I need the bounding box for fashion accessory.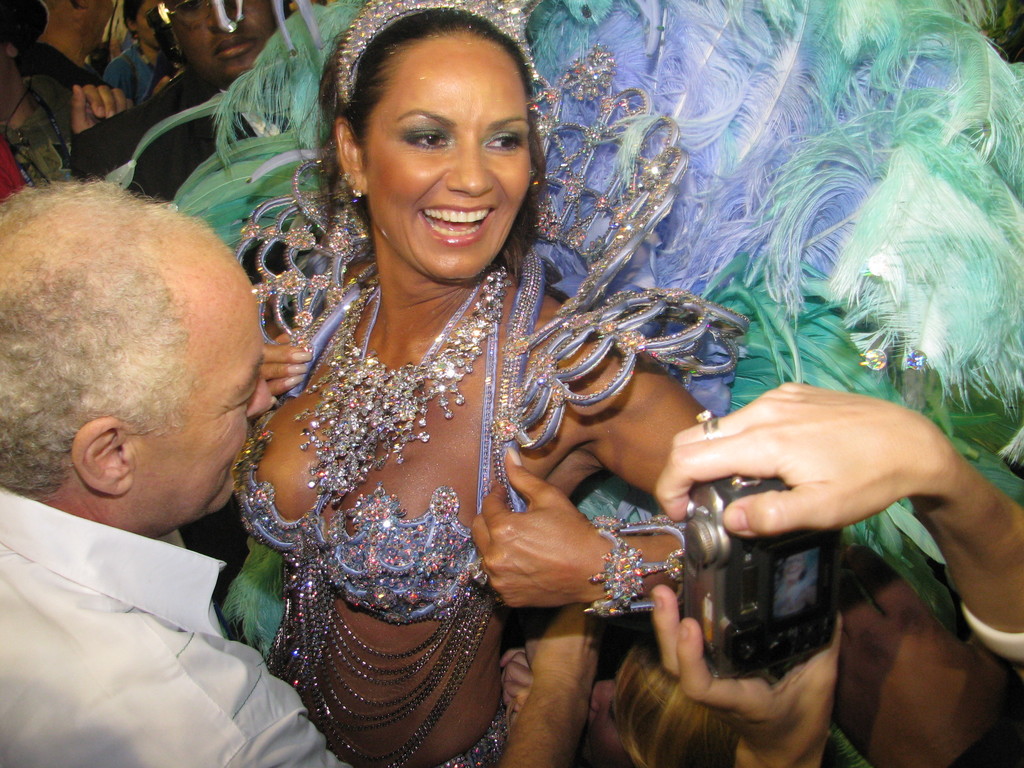
Here it is: BBox(348, 183, 364, 204).
